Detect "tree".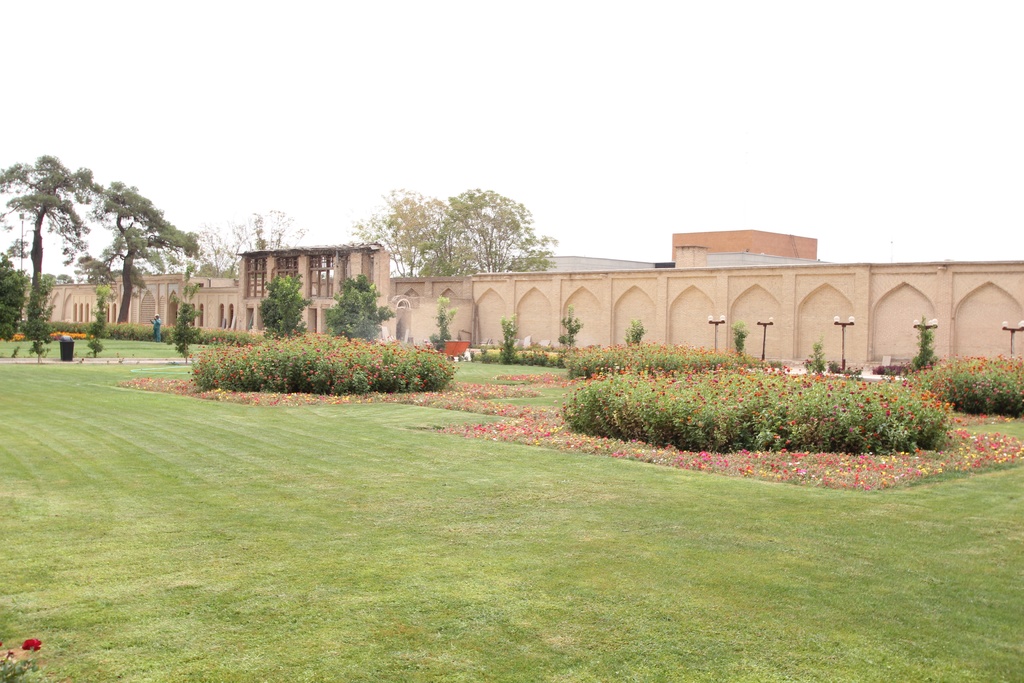
Detected at select_region(86, 174, 200, 327).
